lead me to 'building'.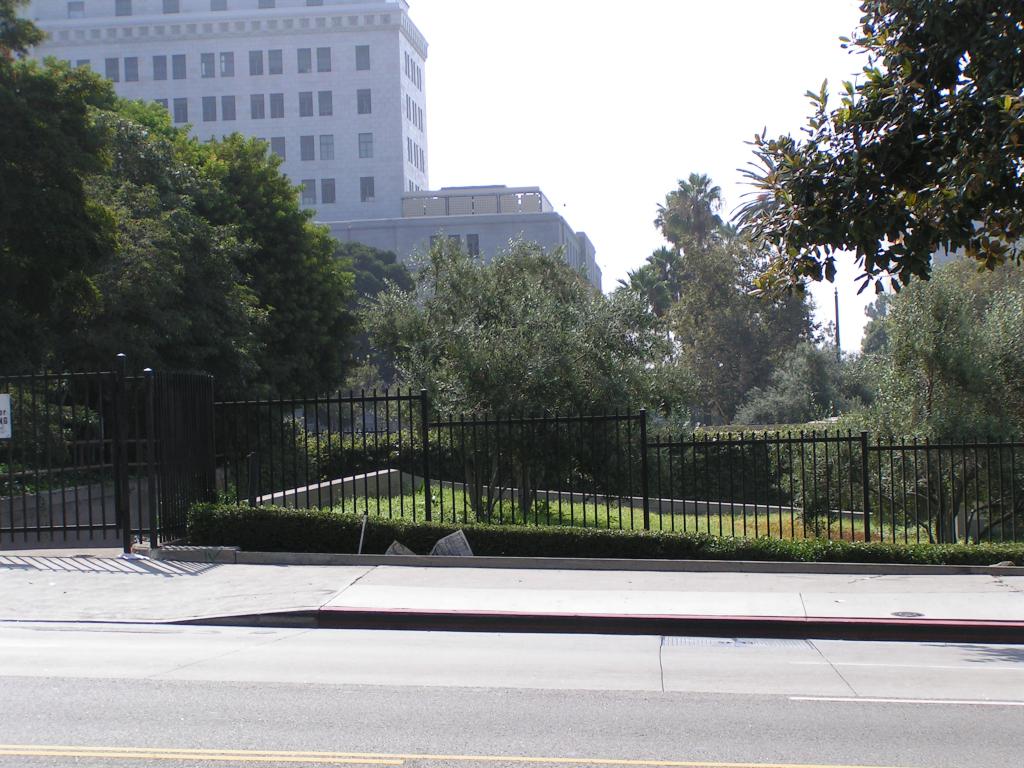
Lead to {"x1": 305, "y1": 188, "x2": 604, "y2": 322}.
